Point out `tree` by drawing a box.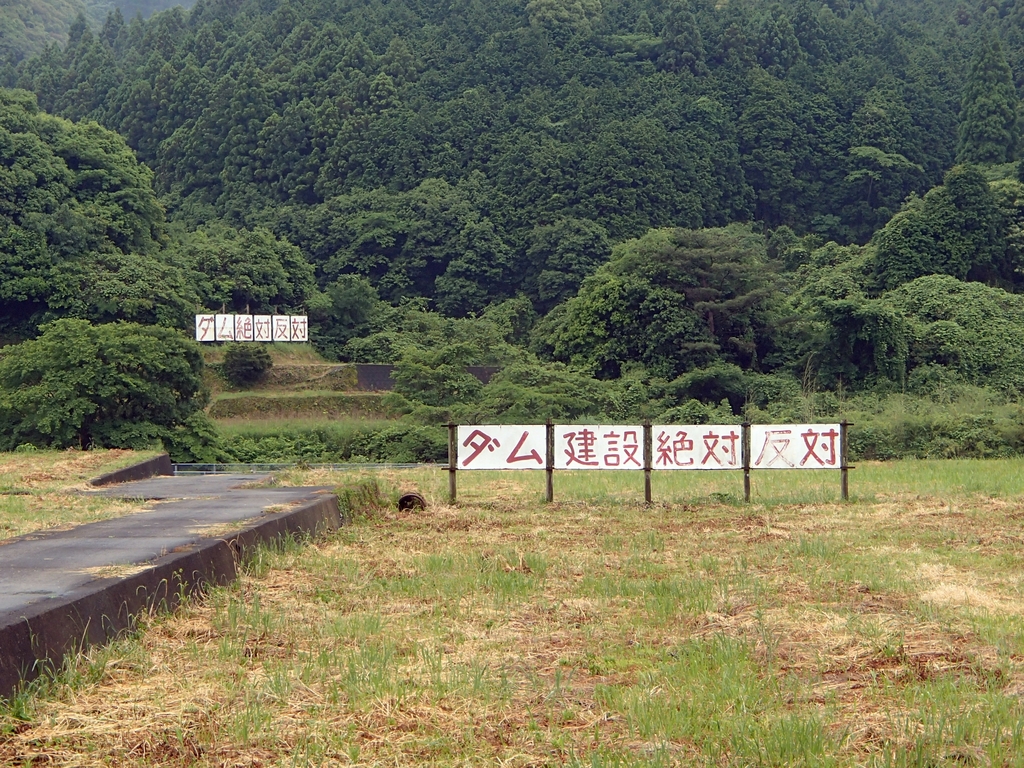
822,159,1023,274.
